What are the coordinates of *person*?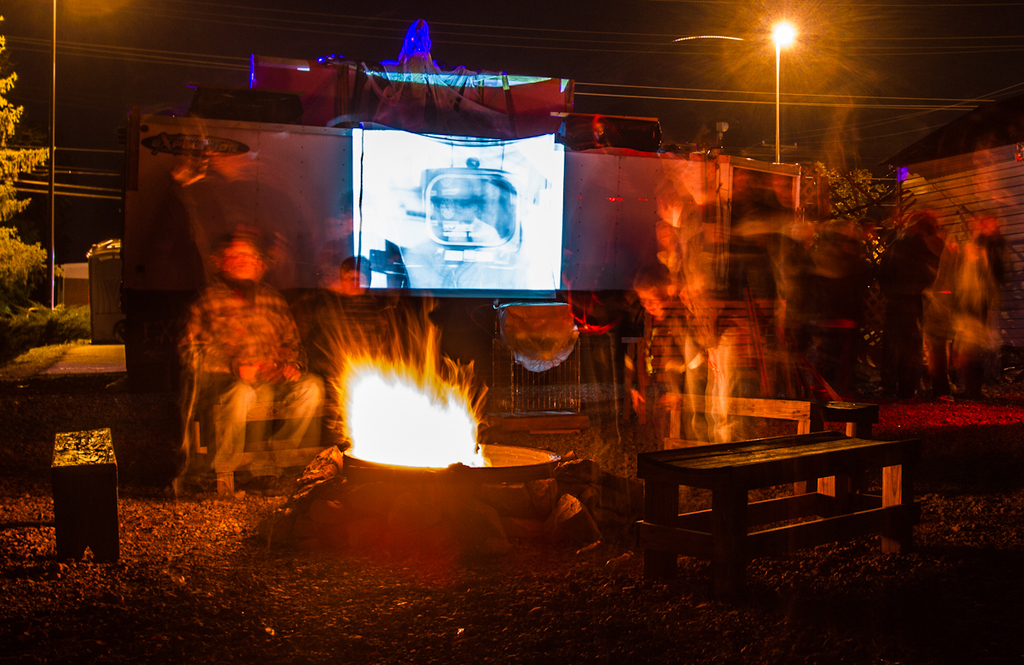
Rect(309, 248, 405, 450).
